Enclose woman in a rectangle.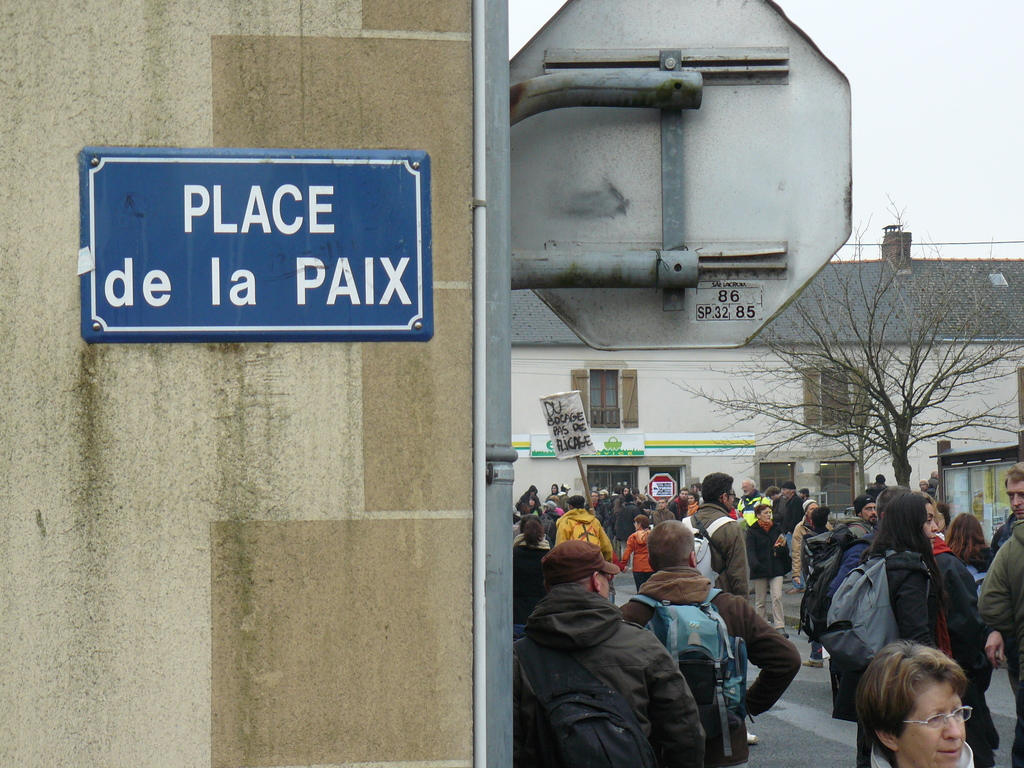
{"x1": 811, "y1": 503, "x2": 973, "y2": 713}.
